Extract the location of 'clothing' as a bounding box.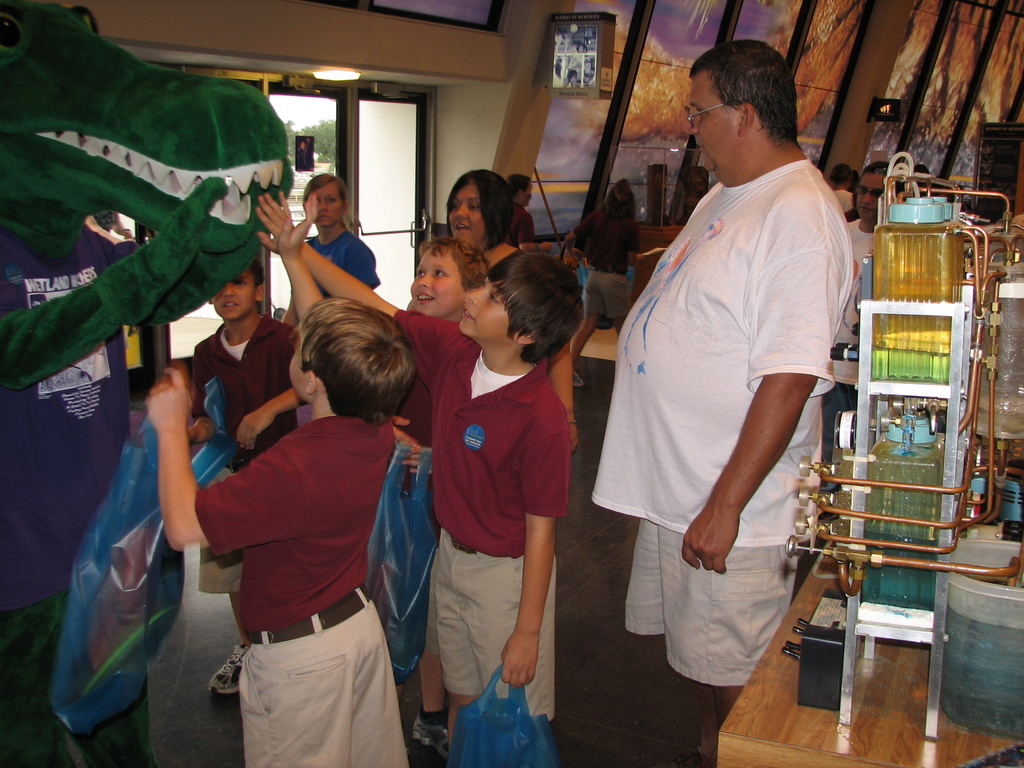
[x1=186, y1=319, x2=293, y2=599].
